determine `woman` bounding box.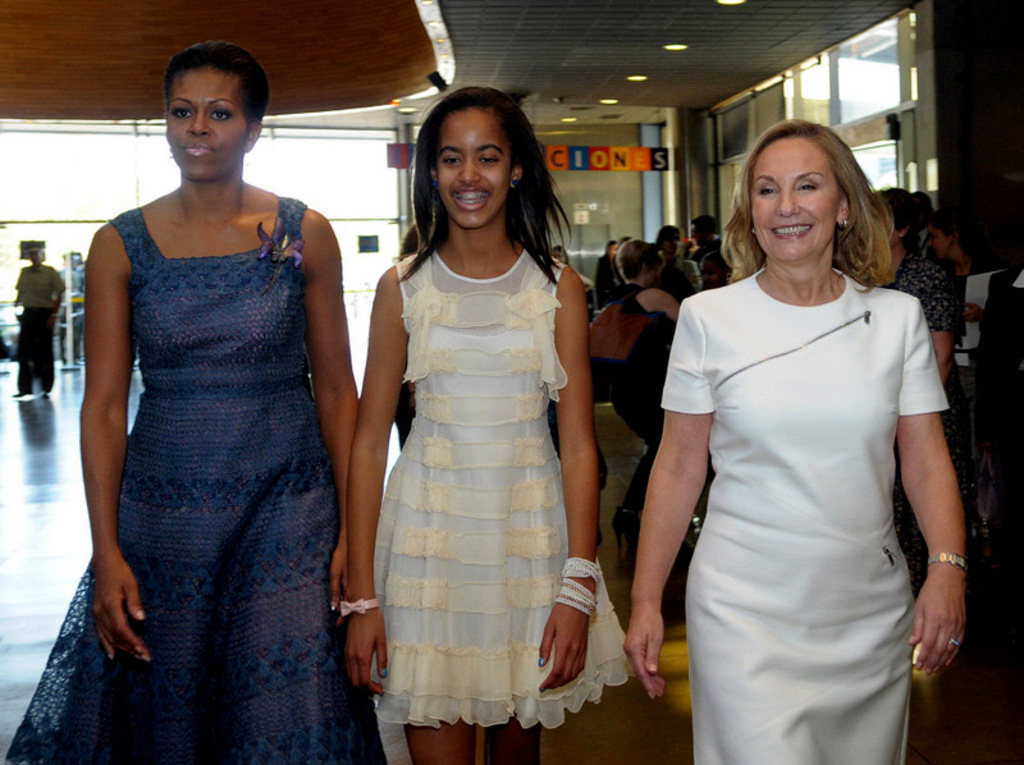
Determined: detection(659, 223, 705, 296).
